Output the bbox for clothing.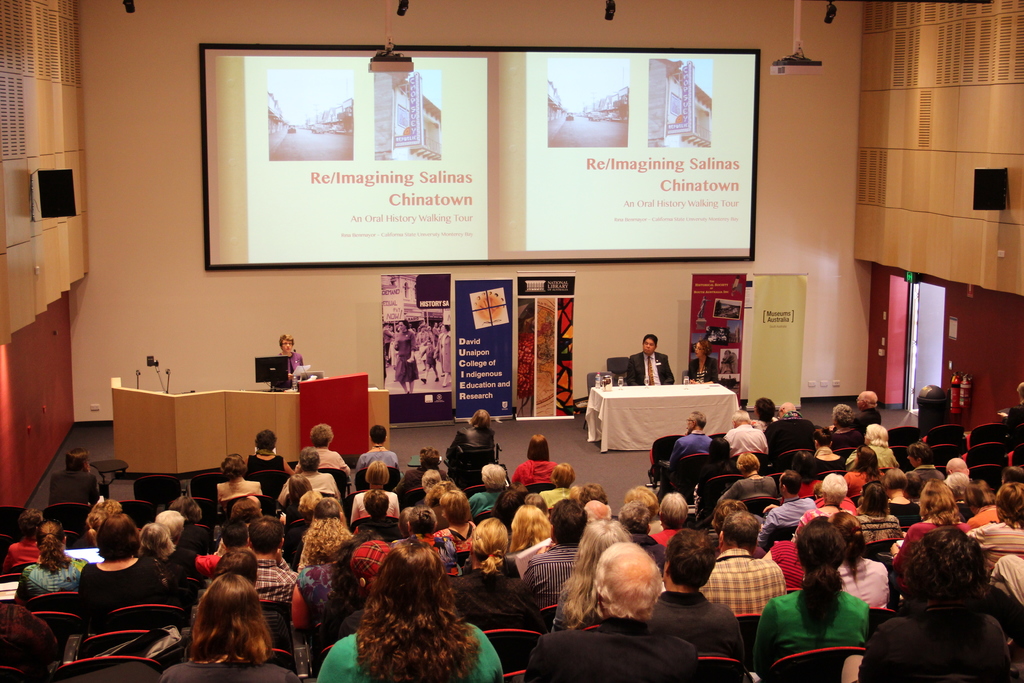
698/547/783/616.
